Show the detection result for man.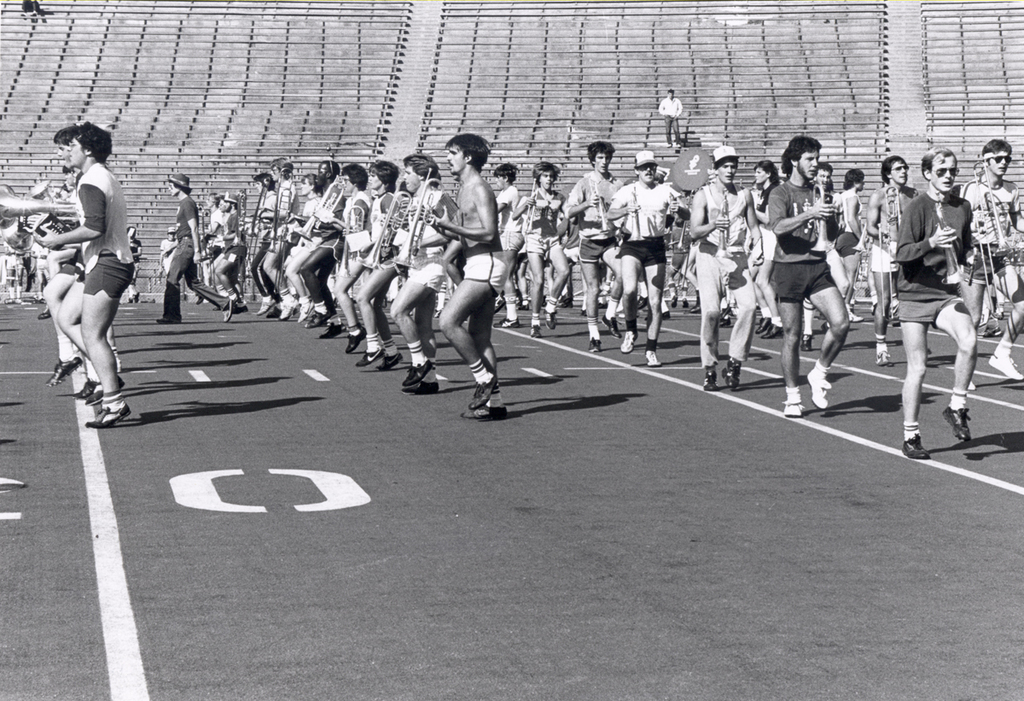
bbox=[284, 169, 329, 321].
